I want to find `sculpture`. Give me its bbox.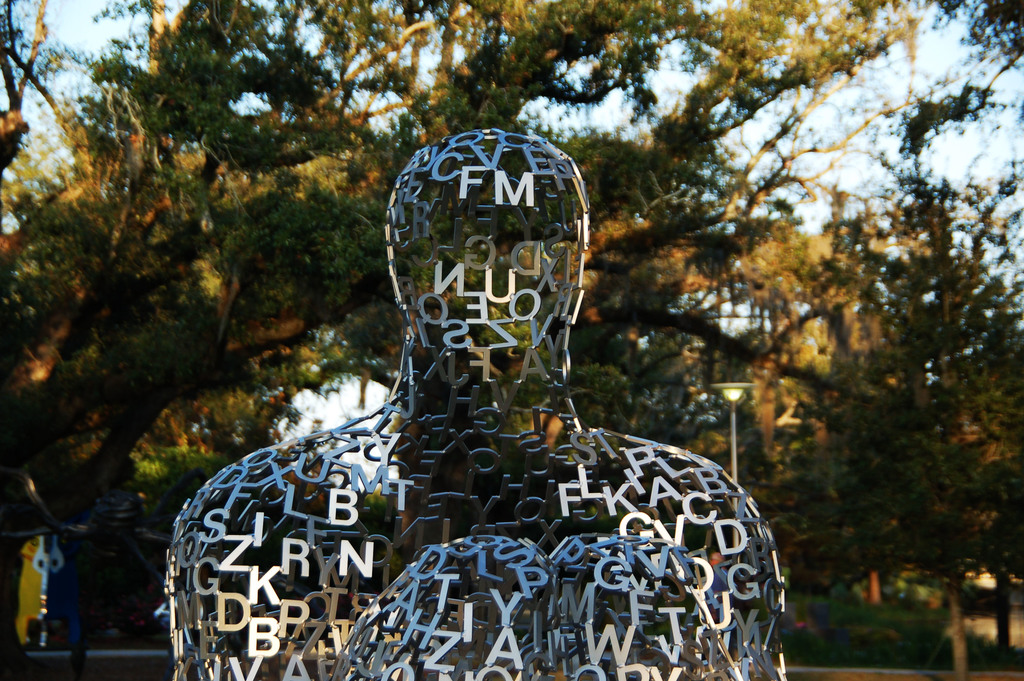
[134, 106, 758, 677].
